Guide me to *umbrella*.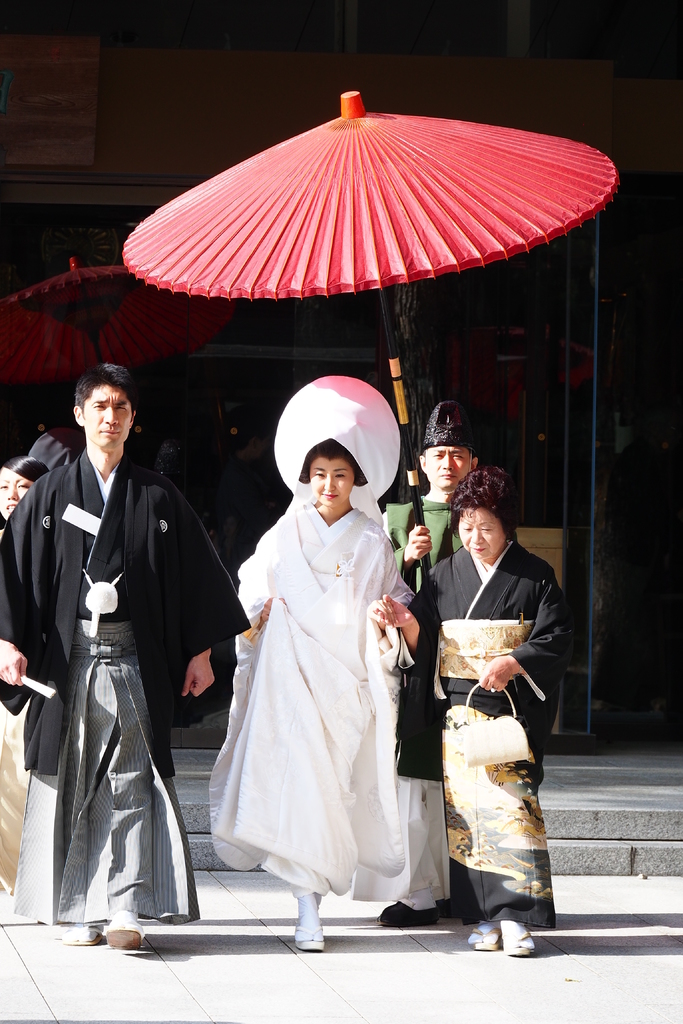
Guidance: x1=122, y1=92, x2=625, y2=591.
